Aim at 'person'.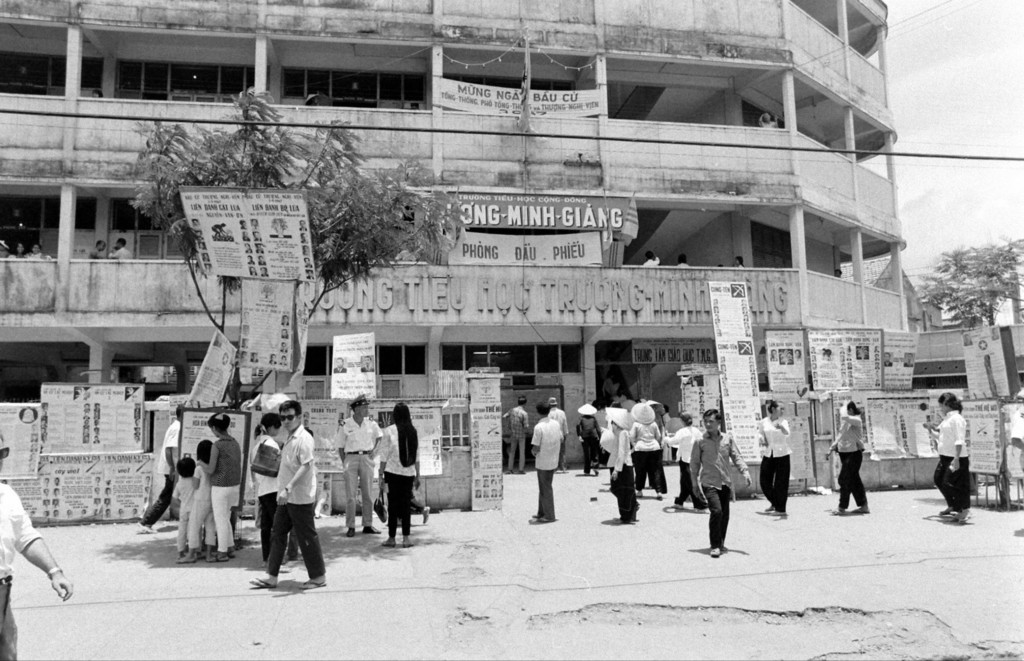
Aimed at 936,395,978,518.
